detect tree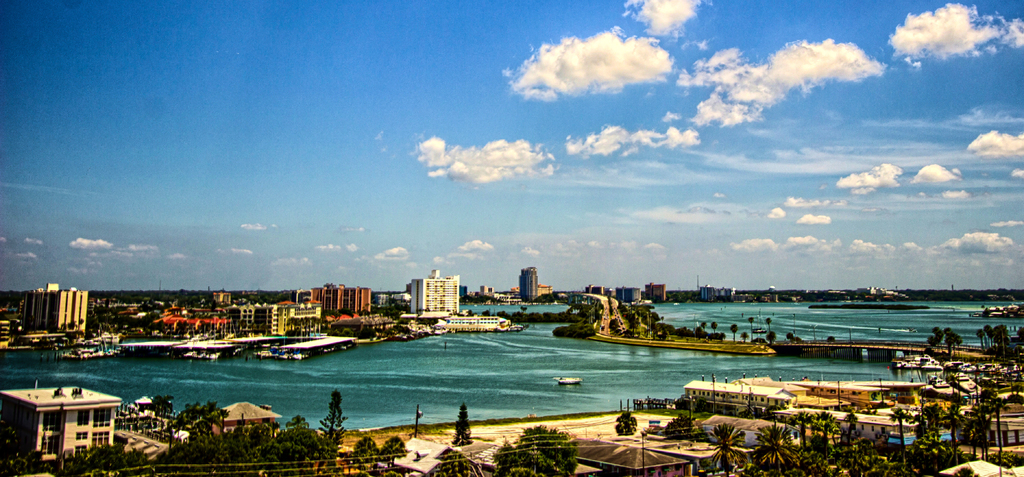
select_region(449, 399, 476, 446)
